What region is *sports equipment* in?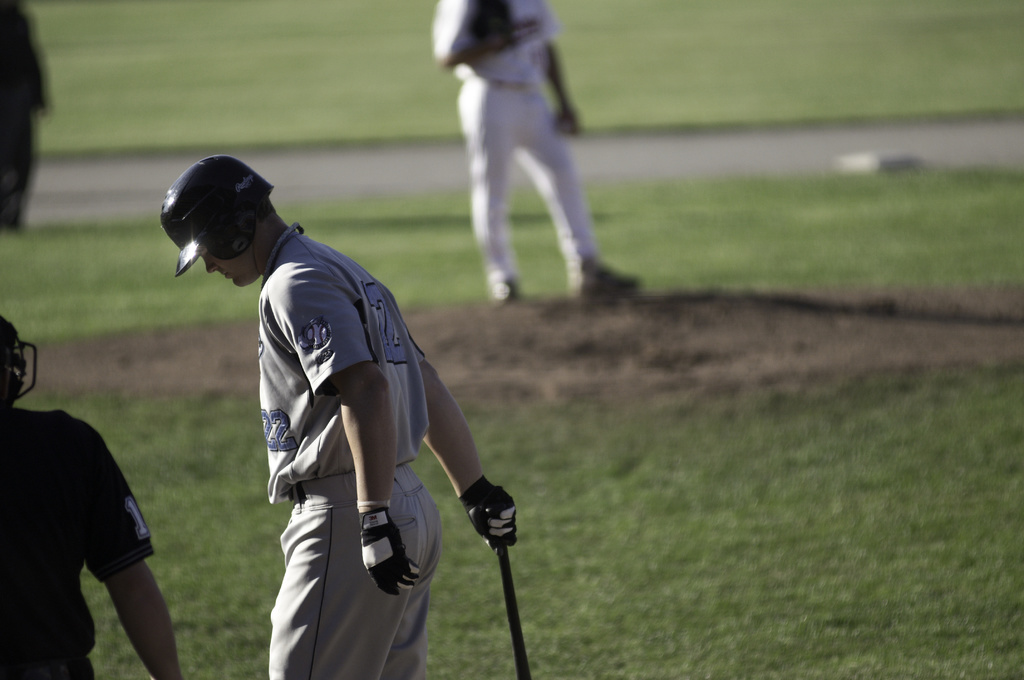
box=[362, 509, 424, 595].
